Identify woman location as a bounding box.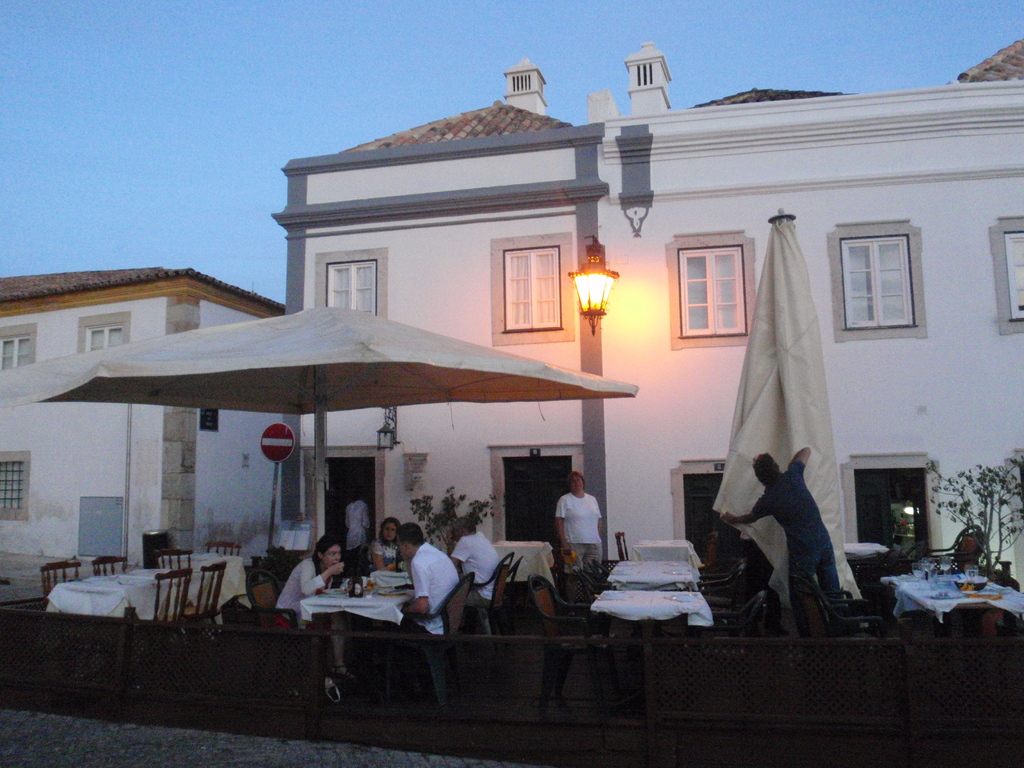
366, 516, 407, 569.
